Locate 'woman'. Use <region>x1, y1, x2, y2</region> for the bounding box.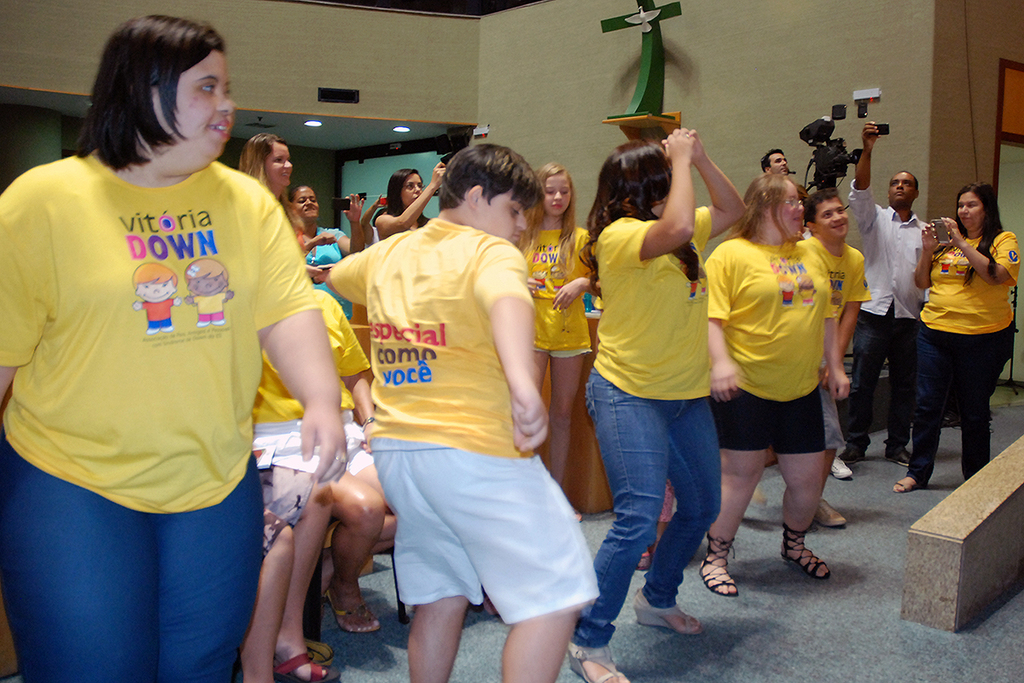
<region>0, 13, 350, 682</region>.
